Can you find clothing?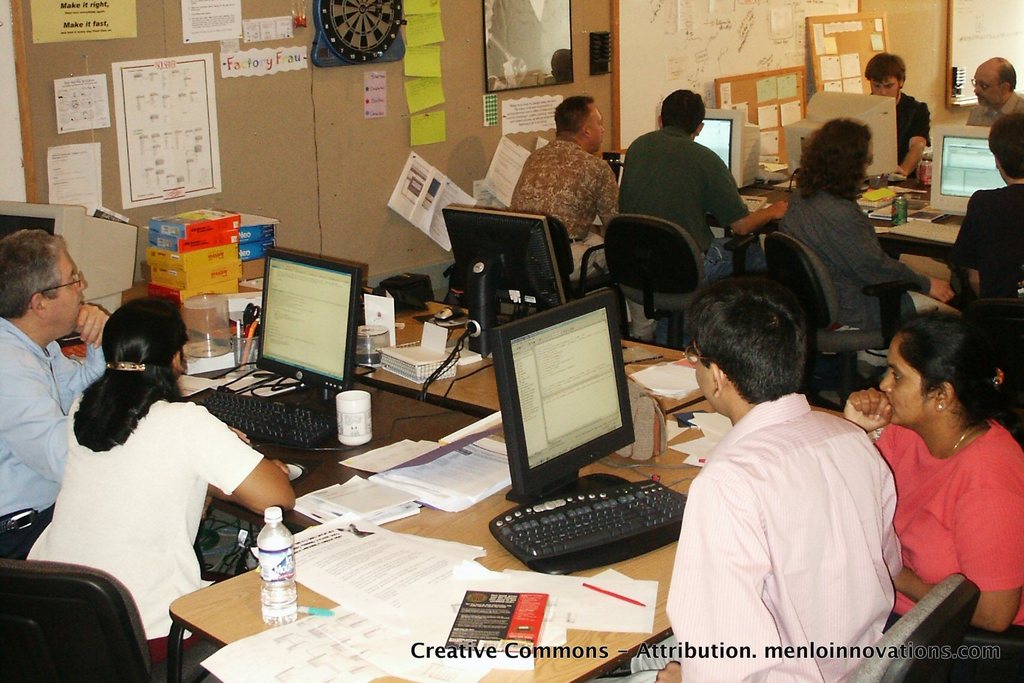
Yes, bounding box: [left=884, top=397, right=1005, bottom=623].
